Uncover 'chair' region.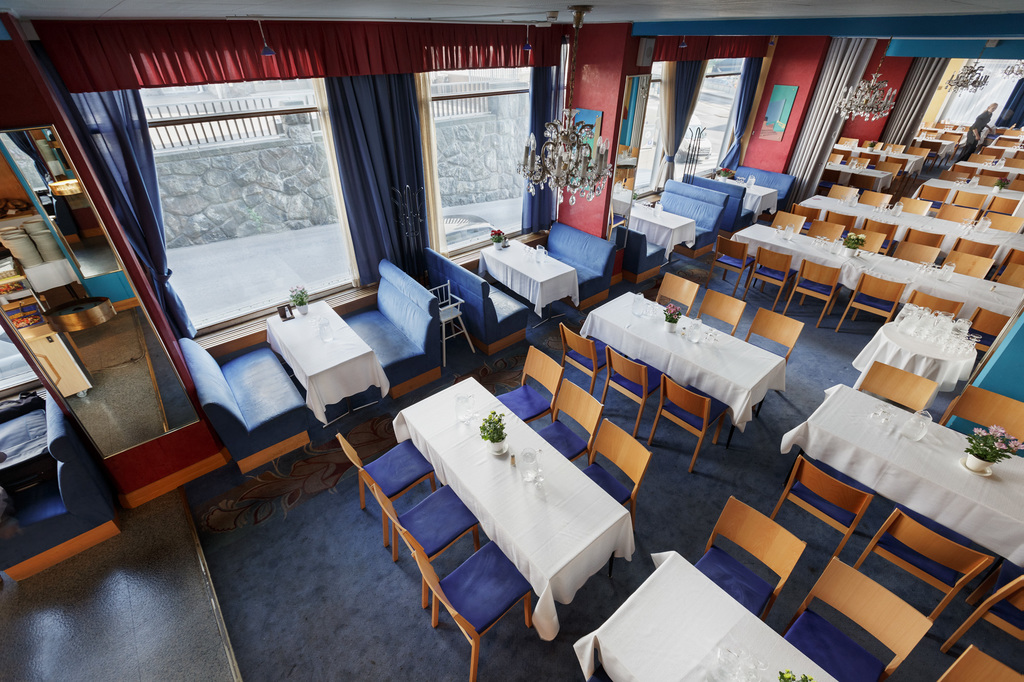
Uncovered: (560,325,624,395).
